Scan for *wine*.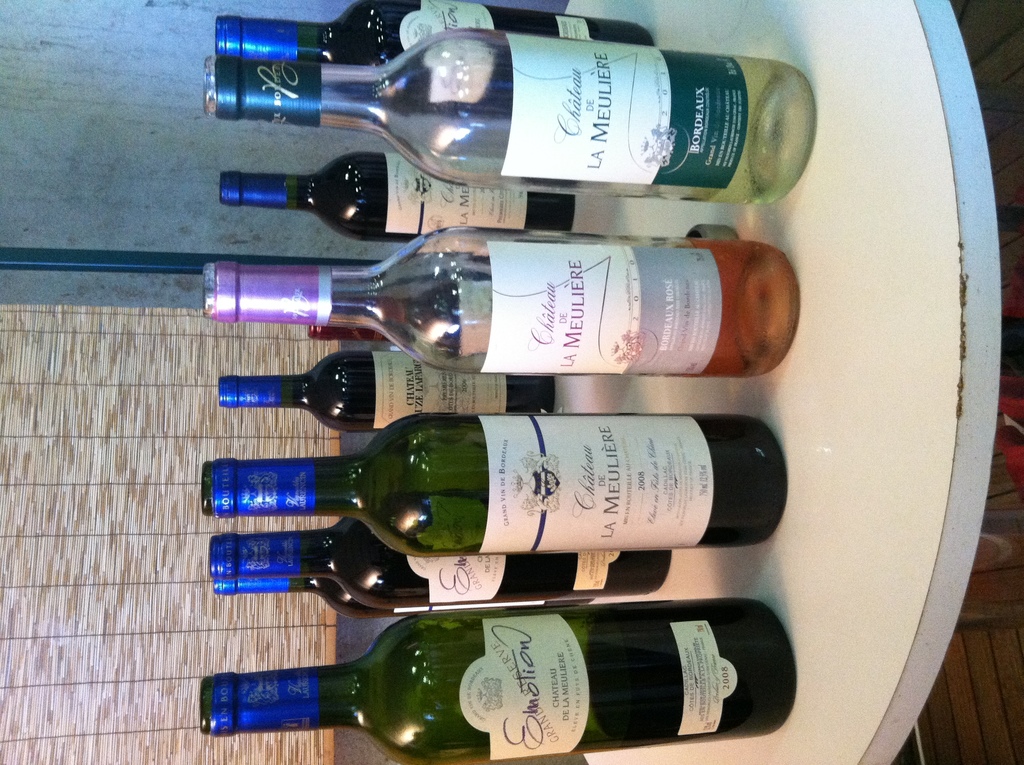
Scan result: pyautogui.locateOnScreen(202, 229, 798, 374).
